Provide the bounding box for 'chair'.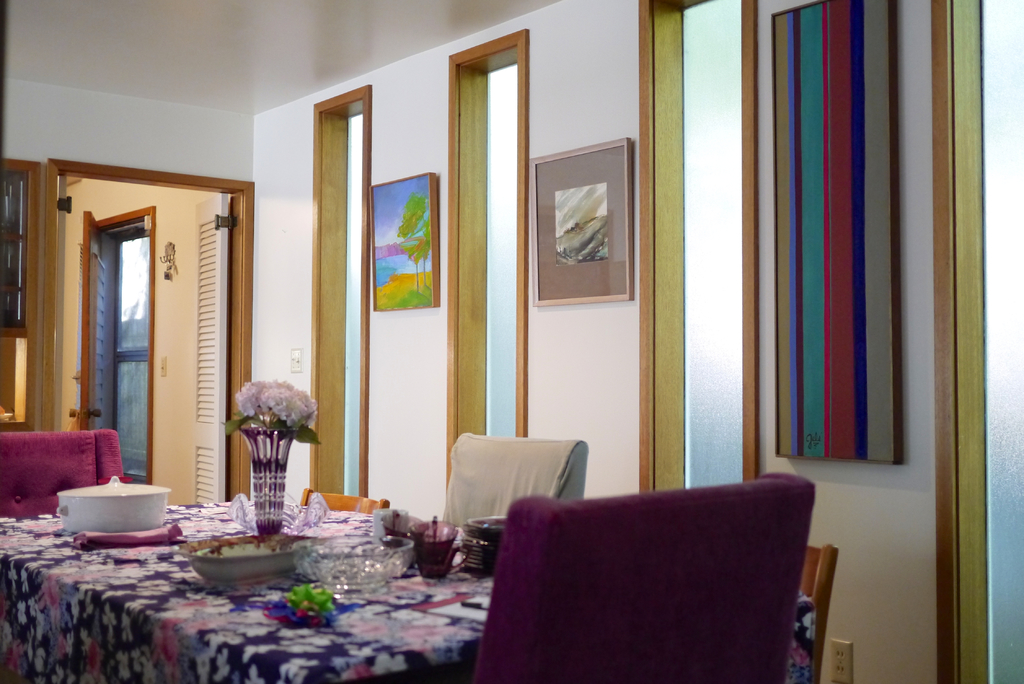
<region>796, 545, 838, 683</region>.
